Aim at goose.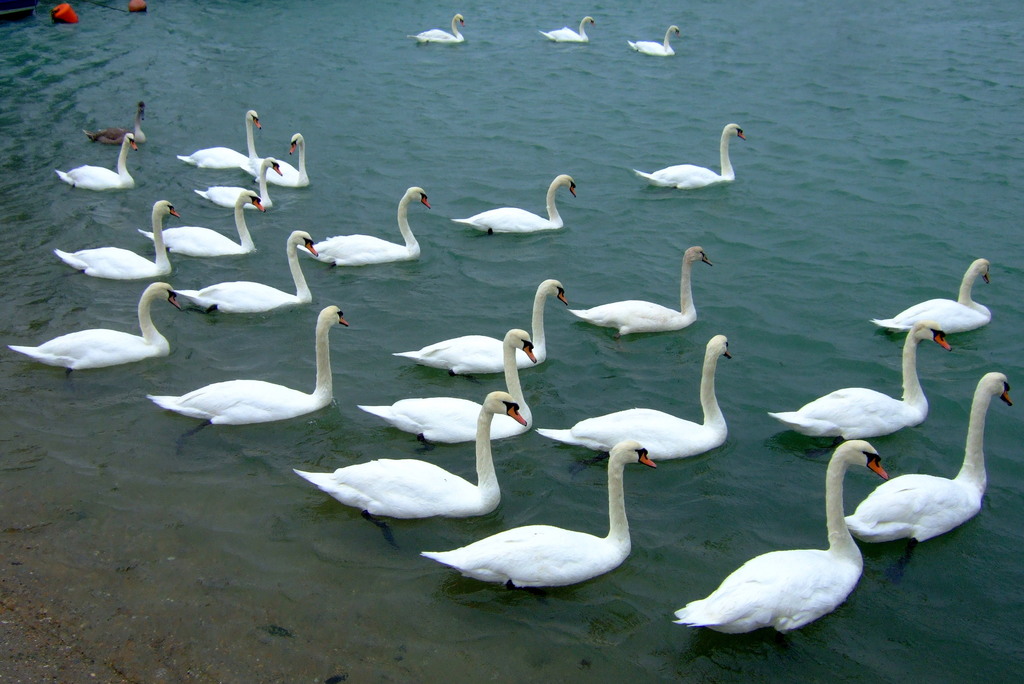
Aimed at region(624, 21, 680, 58).
